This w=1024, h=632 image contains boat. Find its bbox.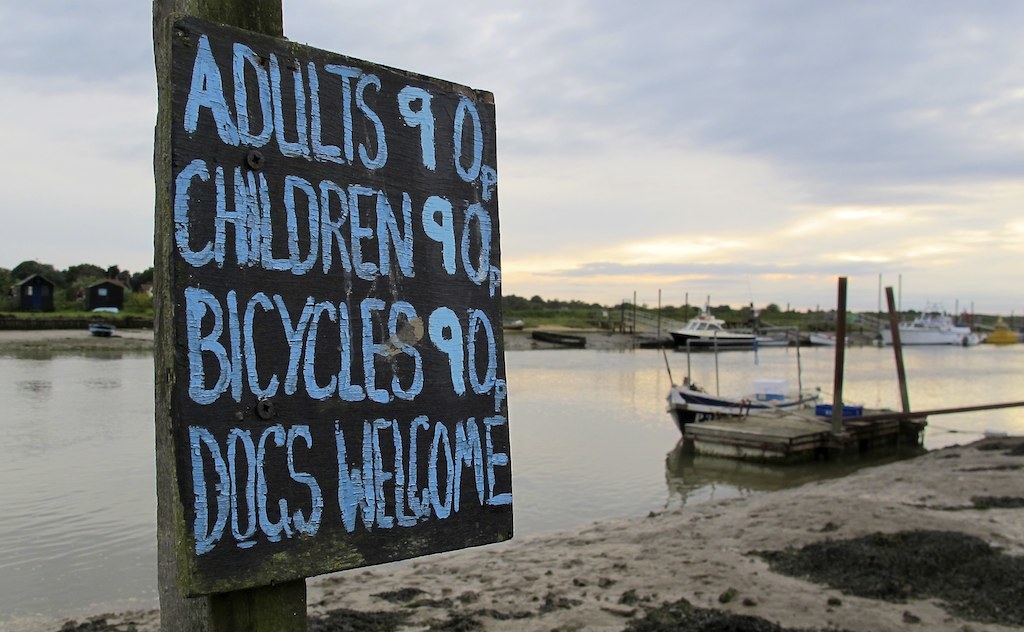
bbox=[88, 323, 116, 339].
